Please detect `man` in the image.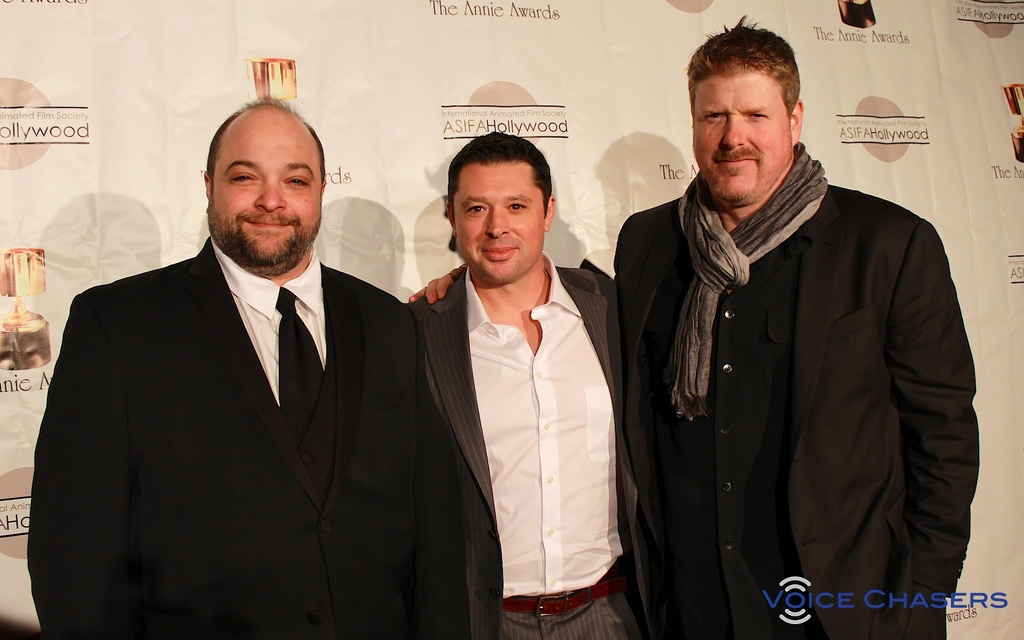
[left=30, top=90, right=456, bottom=639].
